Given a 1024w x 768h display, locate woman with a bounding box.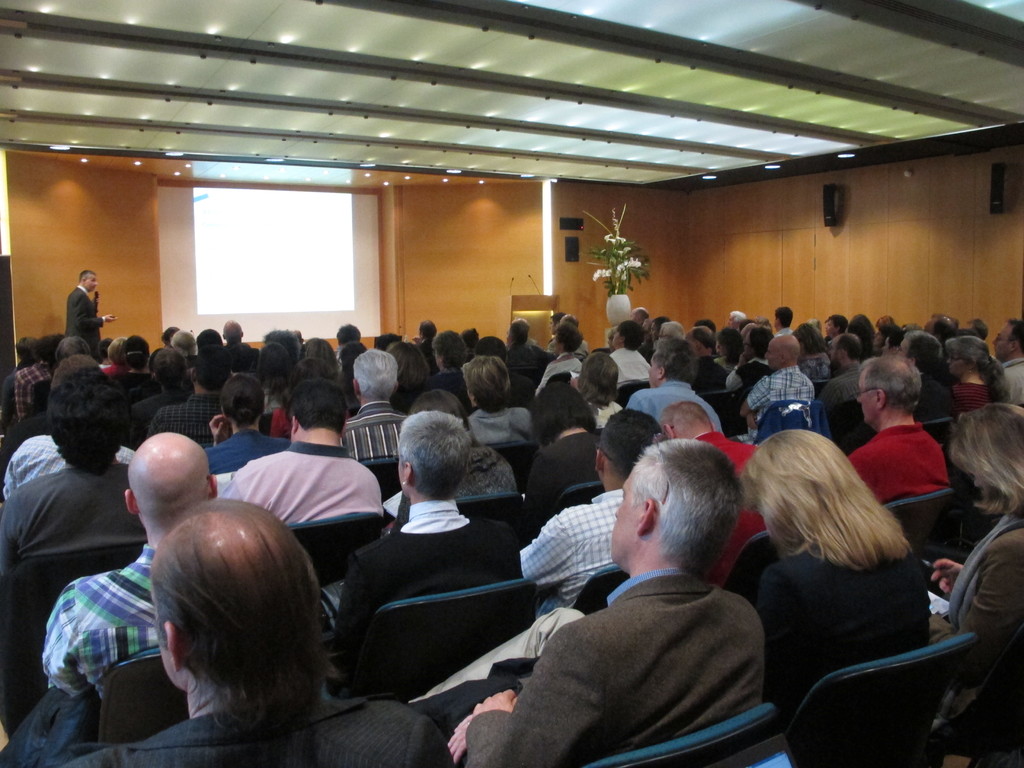
Located: box(332, 406, 523, 695).
